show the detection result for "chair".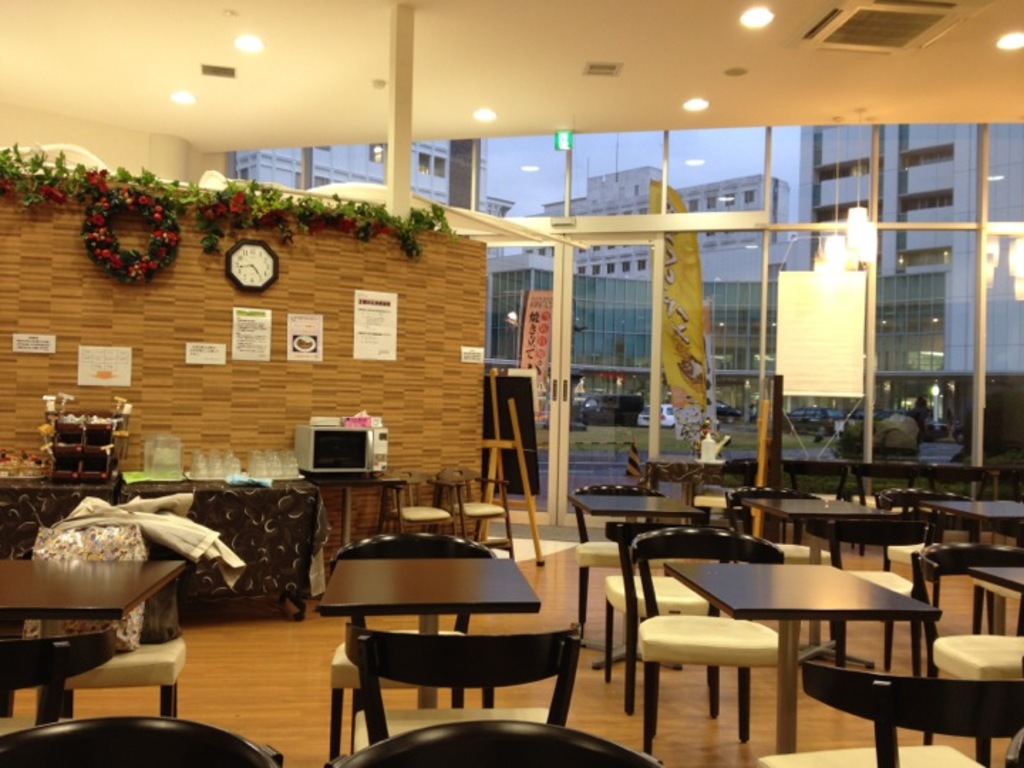
[left=321, top=526, right=499, bottom=767].
